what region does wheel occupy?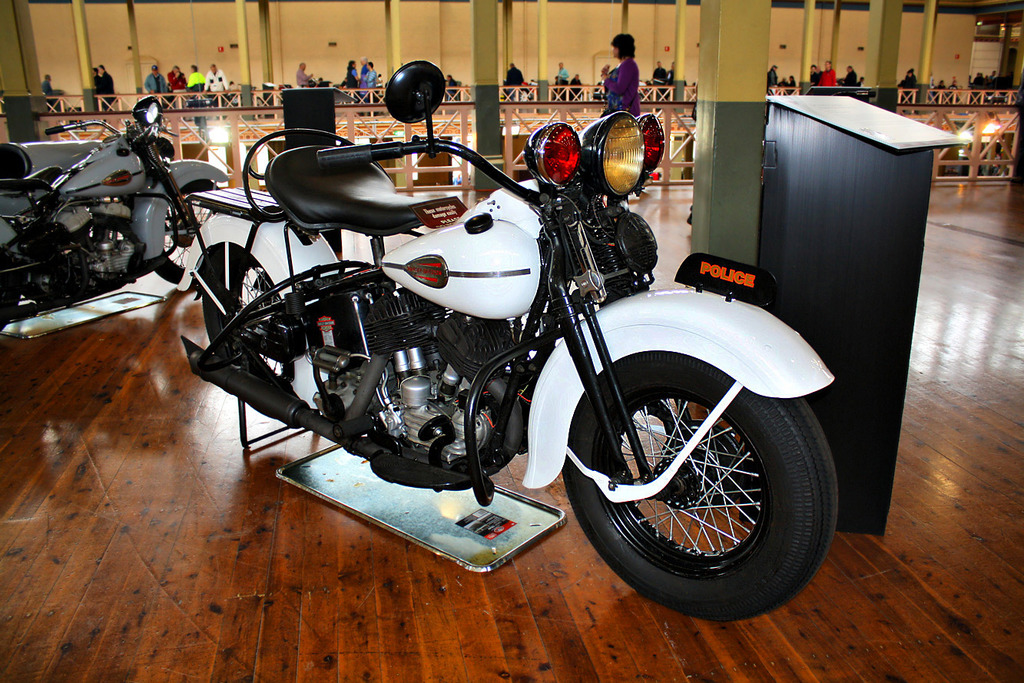
crop(558, 350, 834, 624).
